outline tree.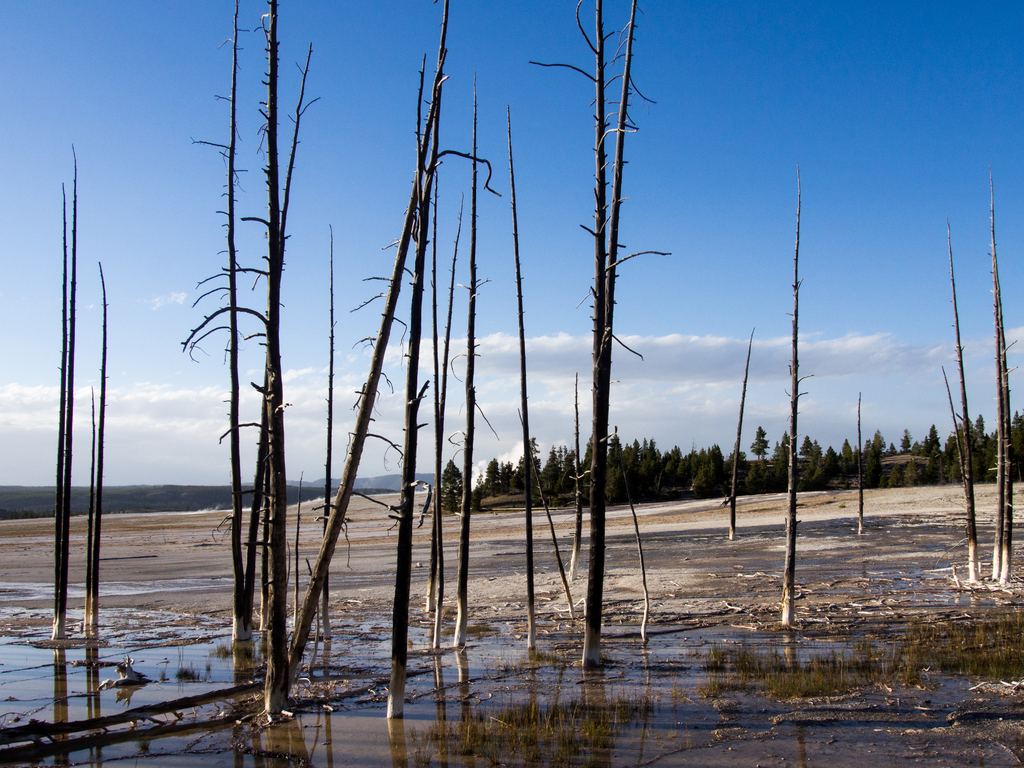
Outline: (left=504, top=103, right=538, bottom=662).
